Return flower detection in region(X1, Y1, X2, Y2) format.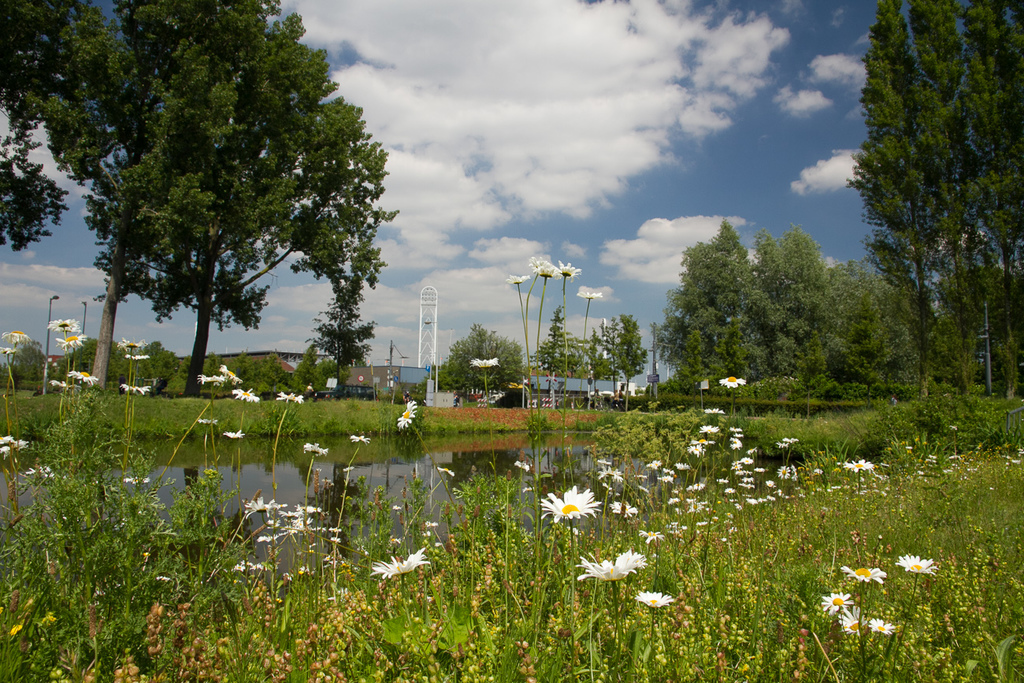
region(375, 551, 436, 577).
